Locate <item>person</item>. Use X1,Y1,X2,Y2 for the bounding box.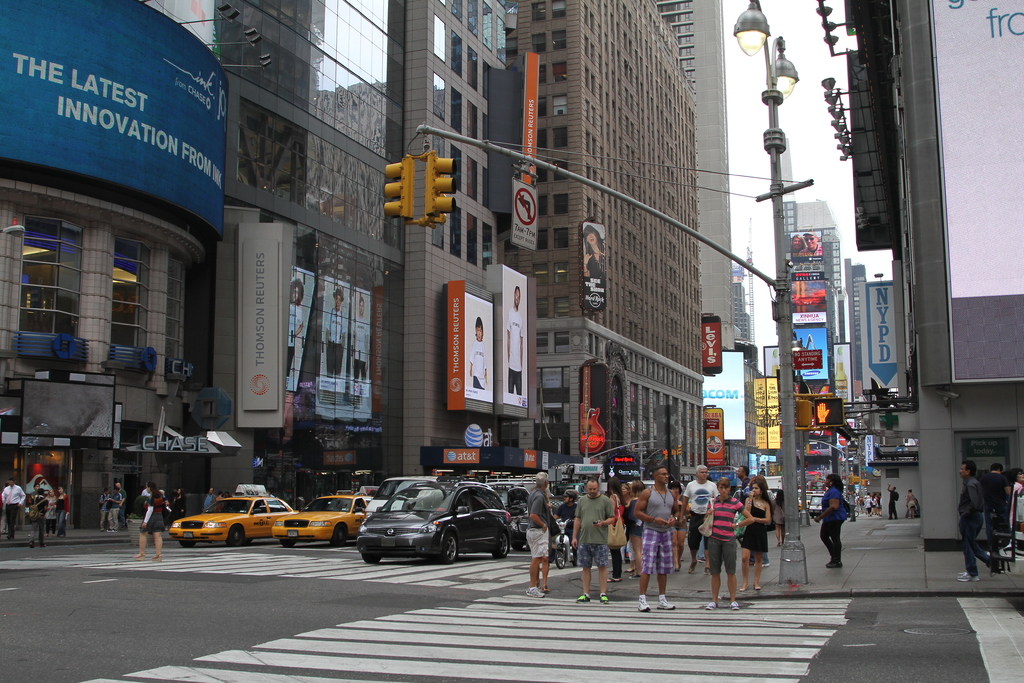
604,479,625,582.
